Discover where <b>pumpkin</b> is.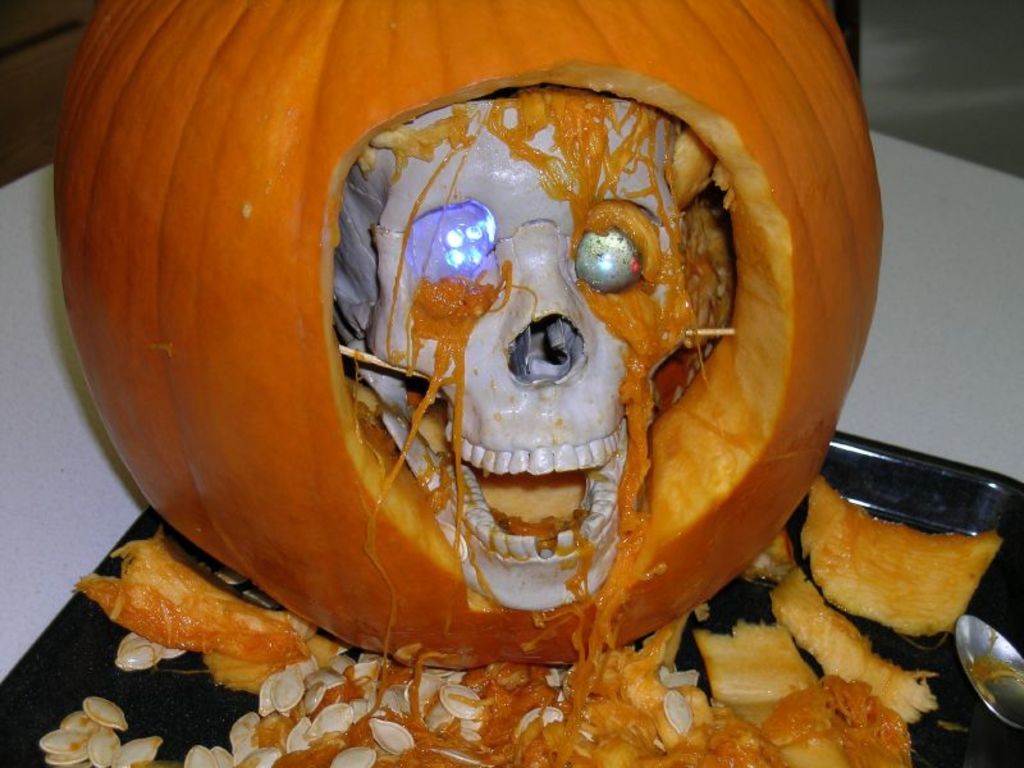
Discovered at <region>800, 489, 1004, 630</region>.
